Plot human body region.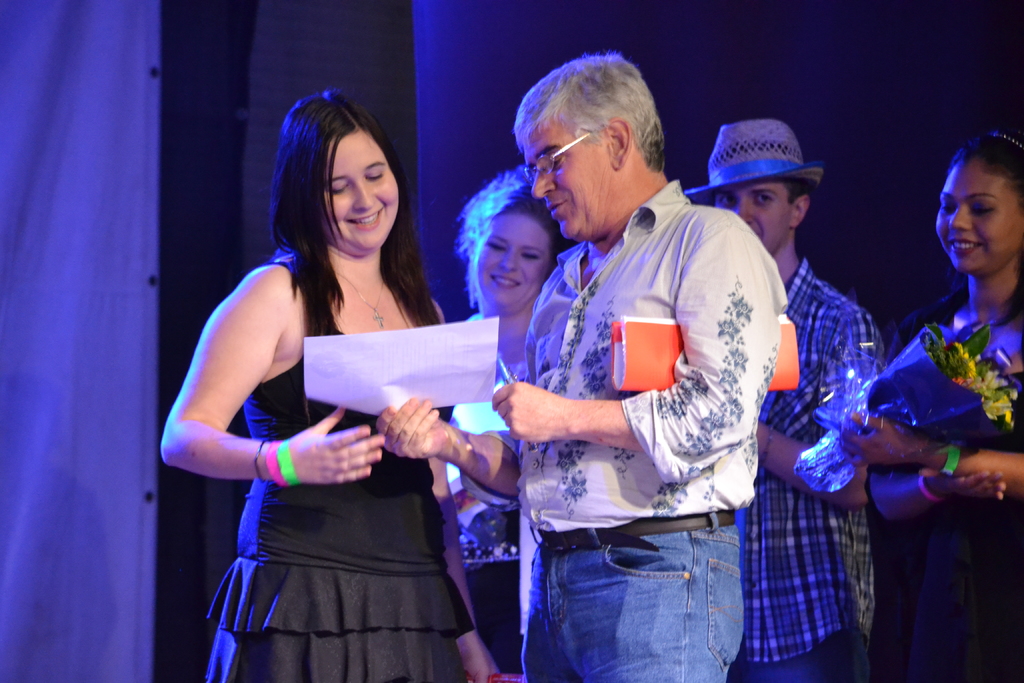
Plotted at x1=723 y1=261 x2=881 y2=682.
